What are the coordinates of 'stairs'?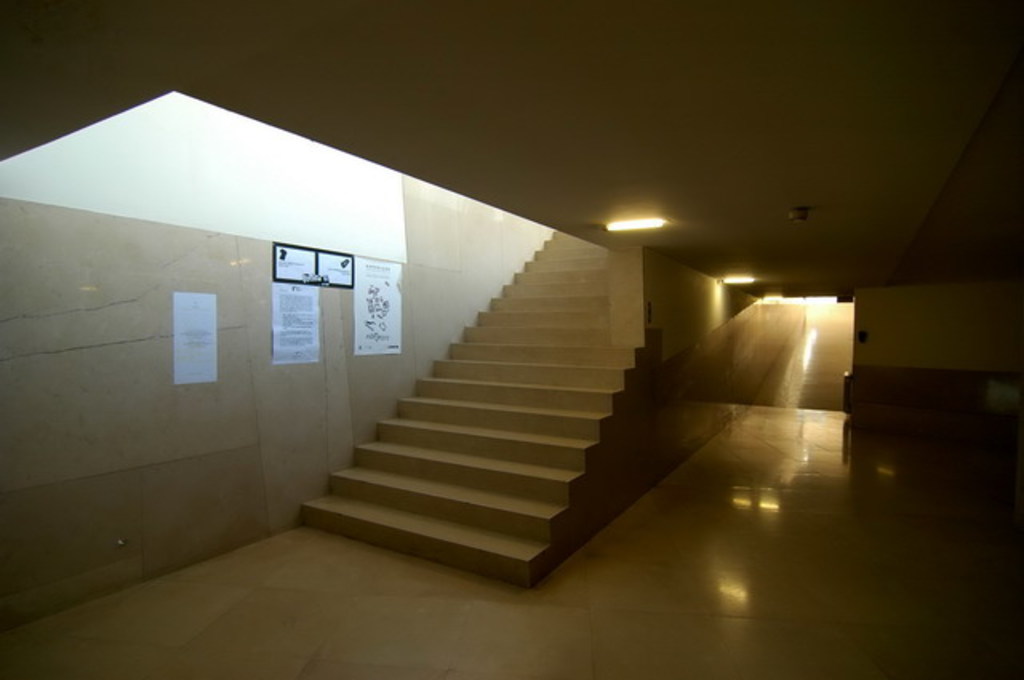
bbox(294, 224, 651, 592).
